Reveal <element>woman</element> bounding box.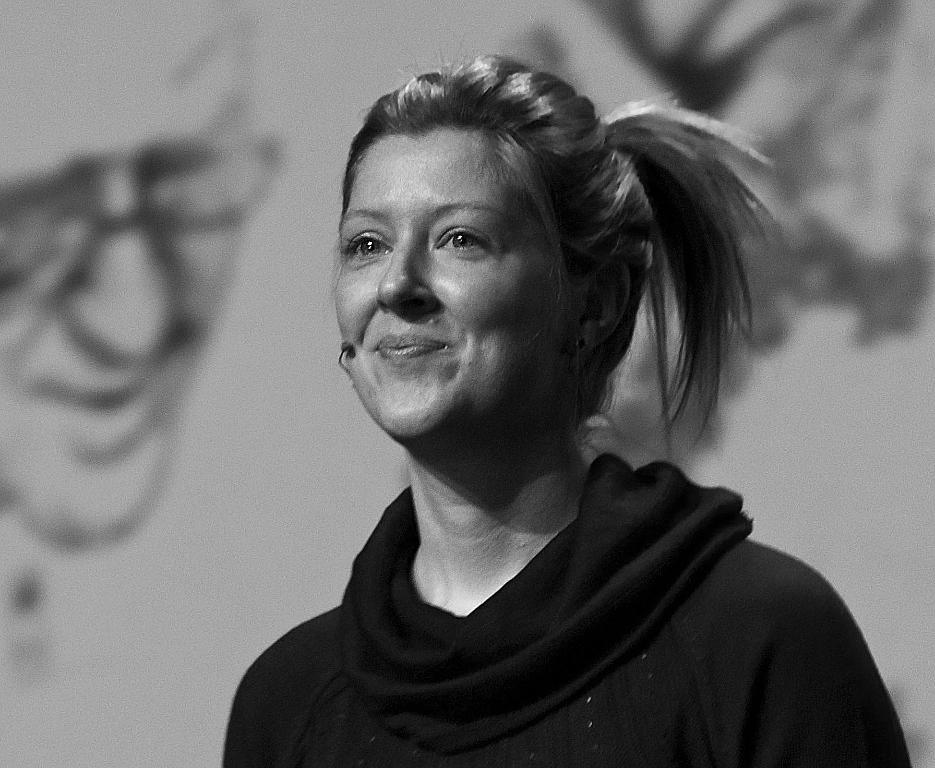
Revealed: l=149, t=8, r=872, b=767.
